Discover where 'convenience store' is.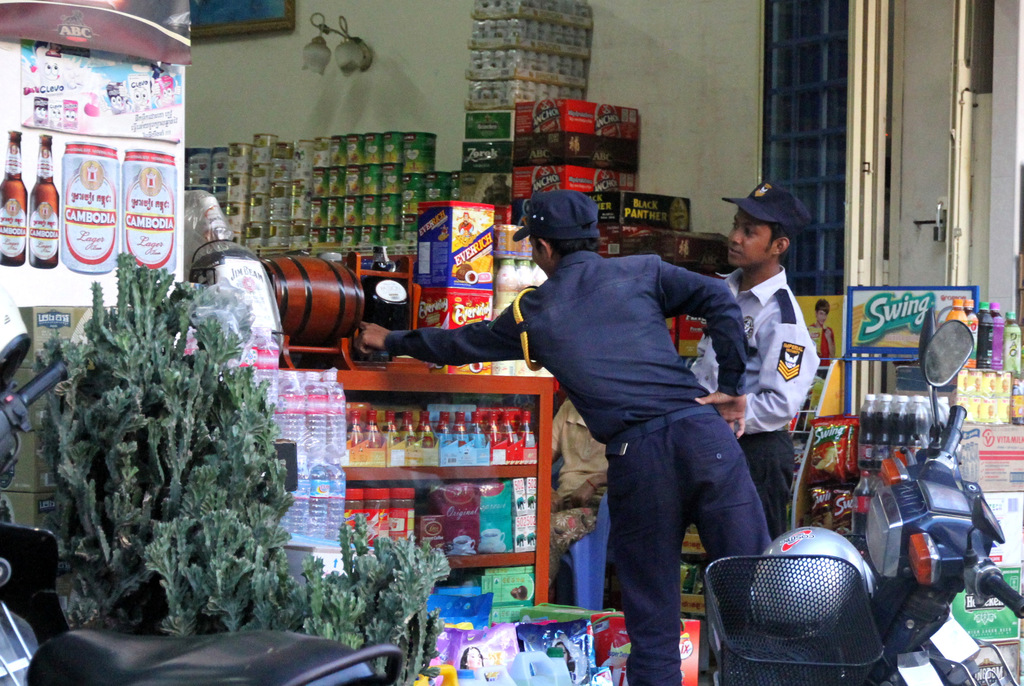
Discovered at 0,145,1000,685.
